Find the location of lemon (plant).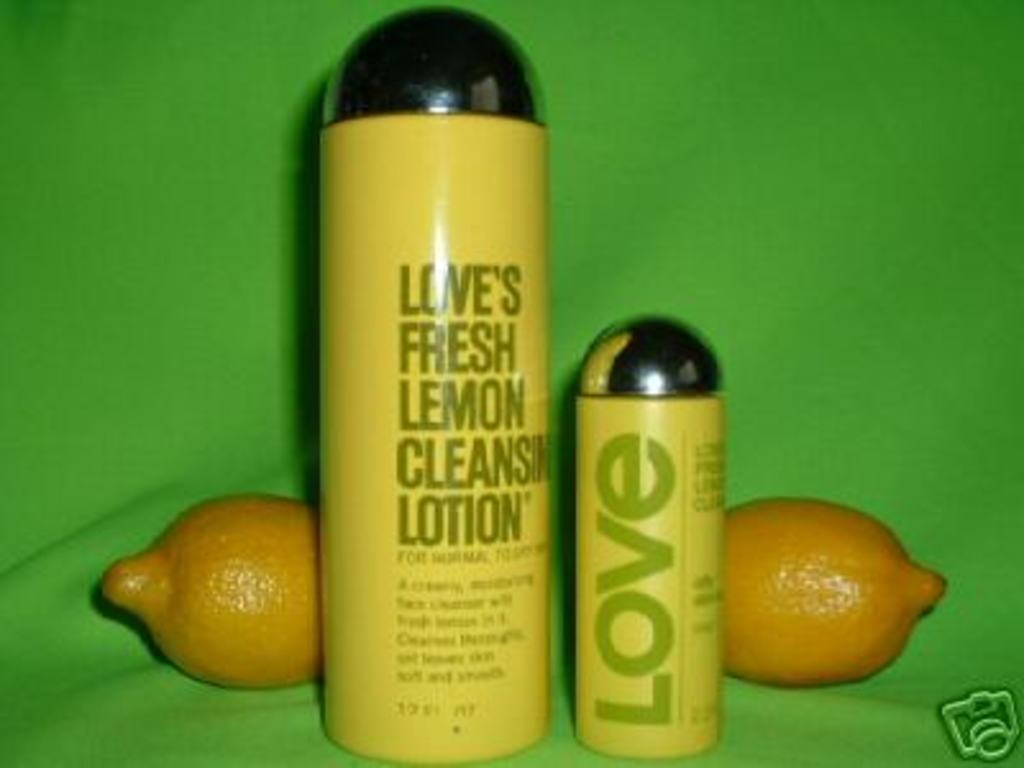
Location: bbox=(95, 486, 323, 694).
